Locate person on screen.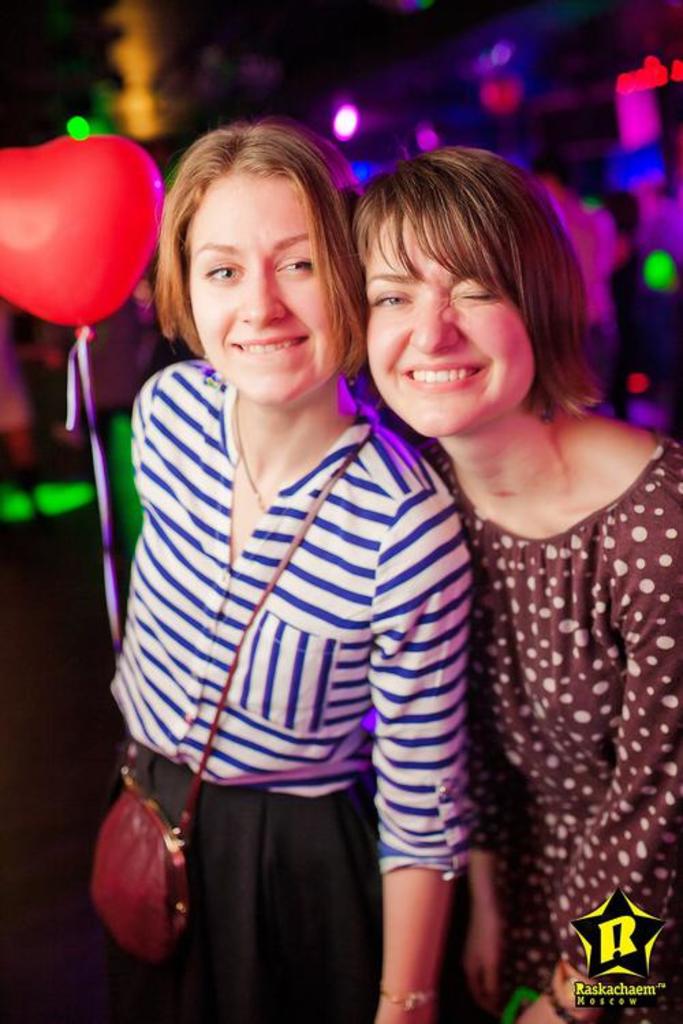
On screen at l=85, t=126, r=523, b=1016.
